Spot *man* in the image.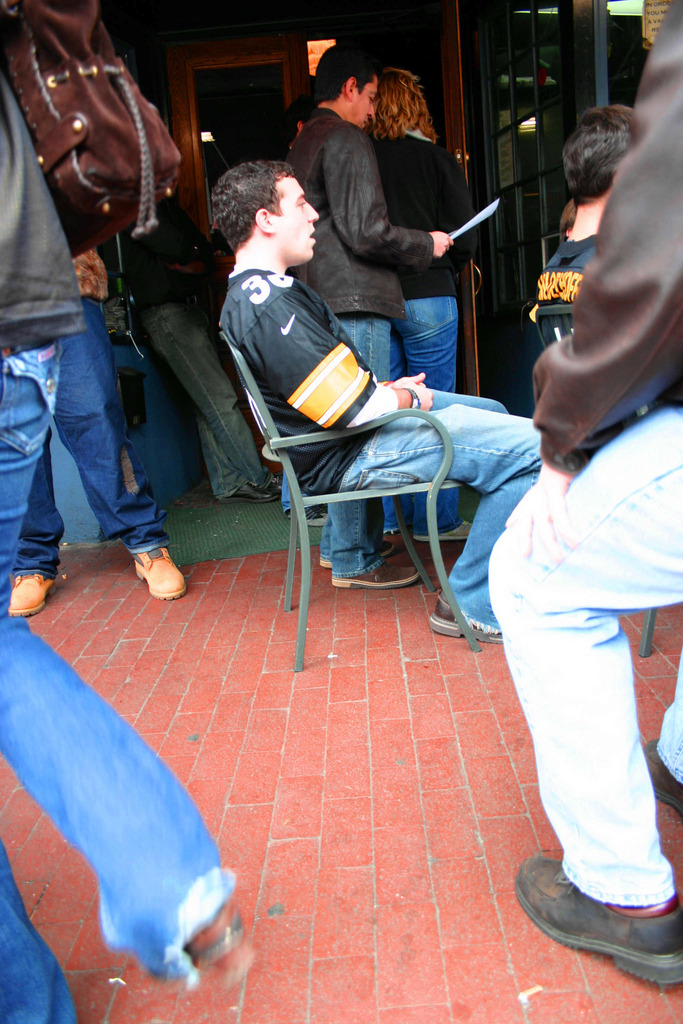
*man* found at 281, 49, 455, 592.
